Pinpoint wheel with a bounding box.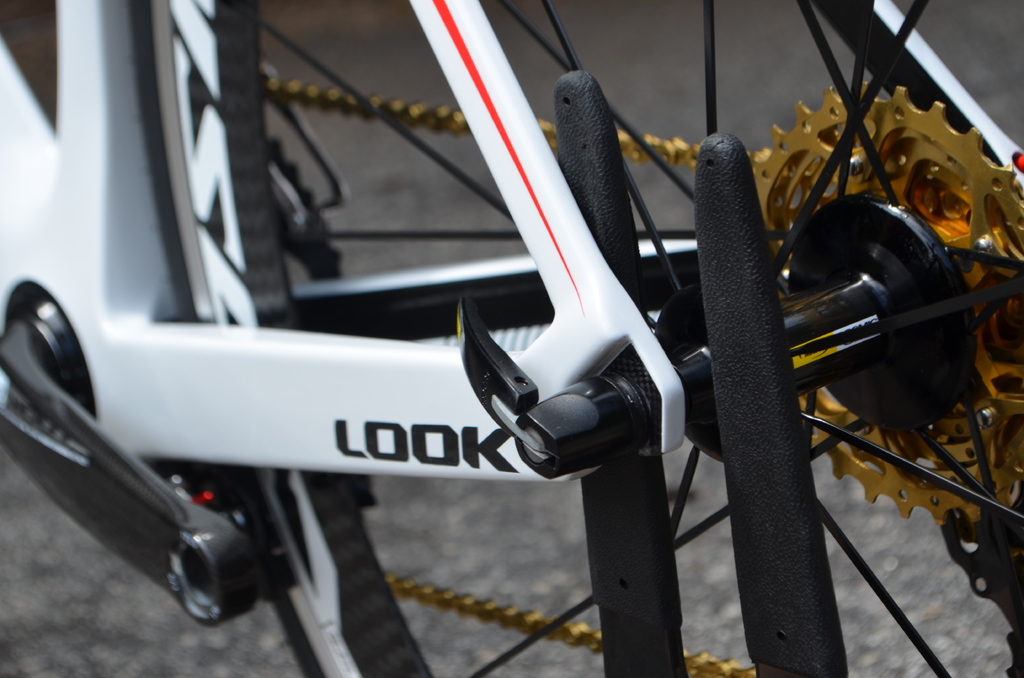
<region>156, 1, 1023, 677</region>.
